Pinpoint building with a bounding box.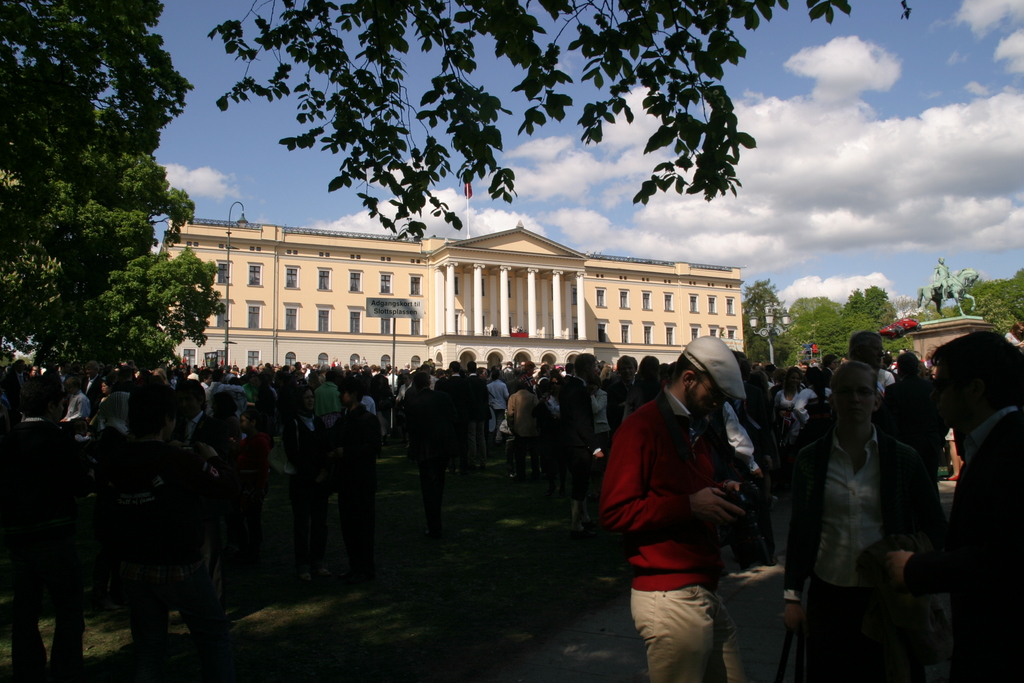
locate(155, 181, 744, 379).
